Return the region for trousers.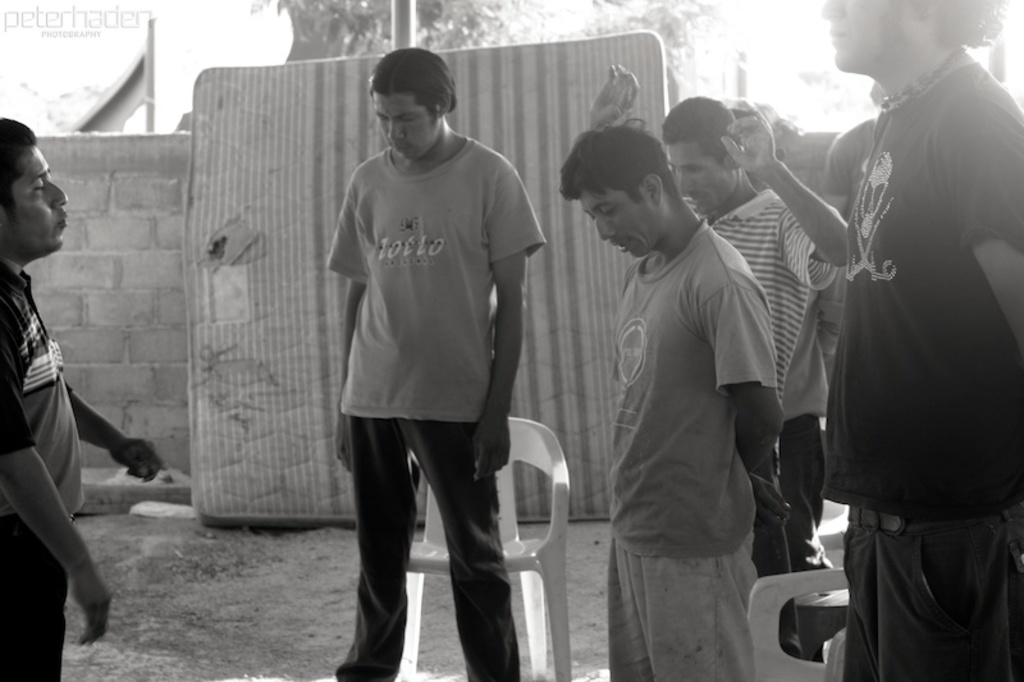
<box>611,530,756,681</box>.
